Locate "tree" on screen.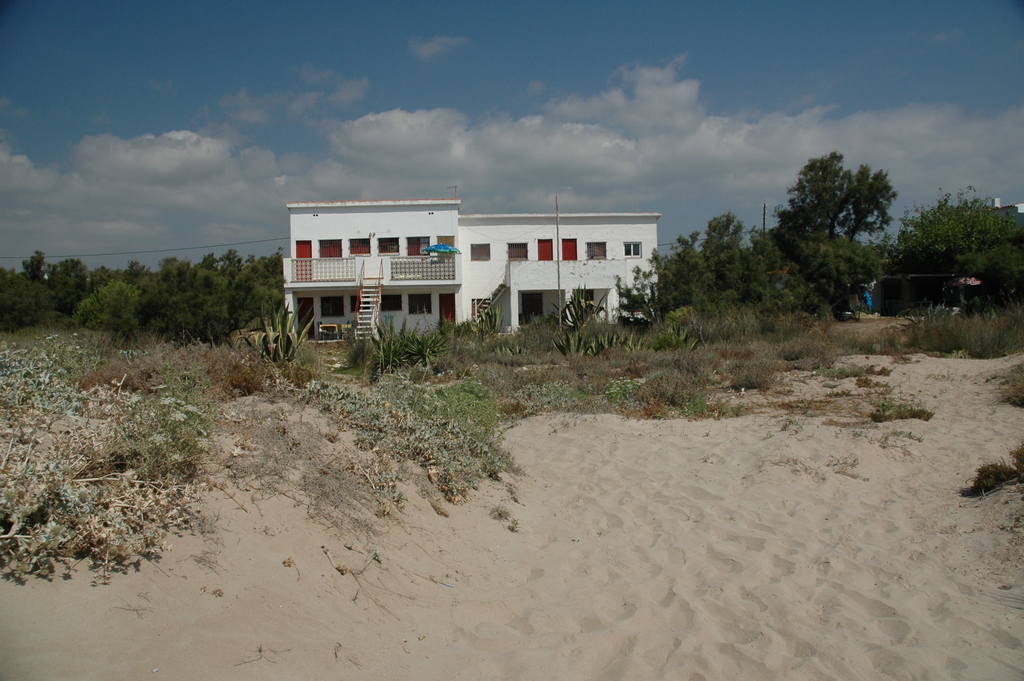
On screen at bbox(77, 286, 136, 340).
